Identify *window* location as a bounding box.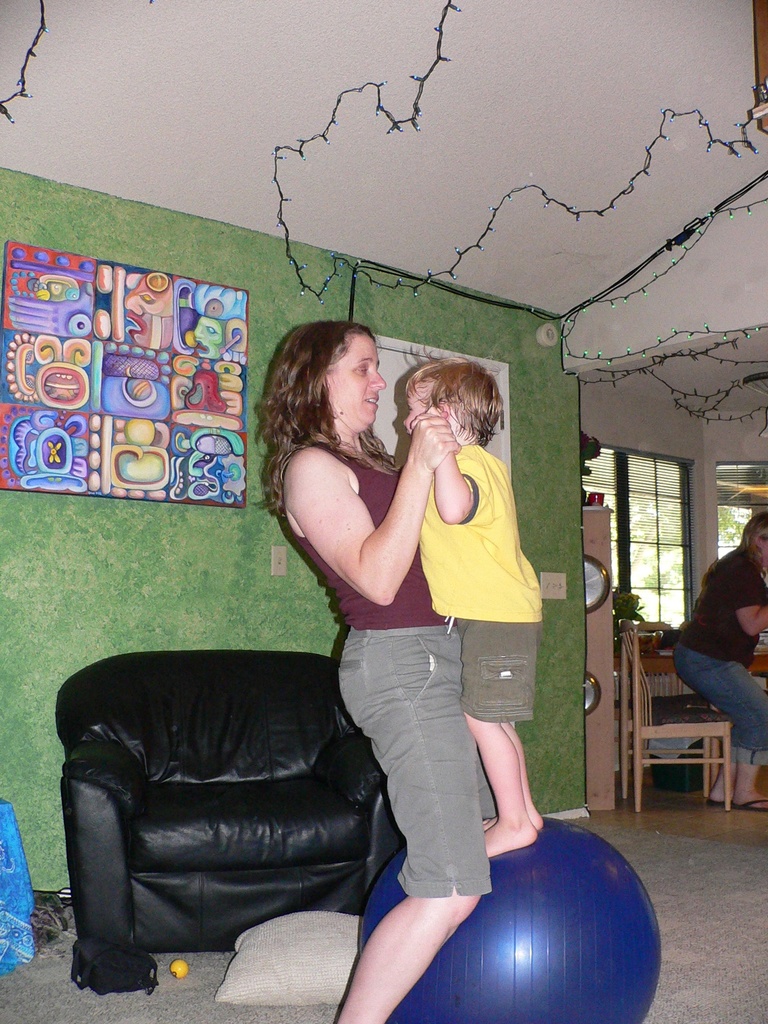
bbox=[718, 460, 765, 598].
